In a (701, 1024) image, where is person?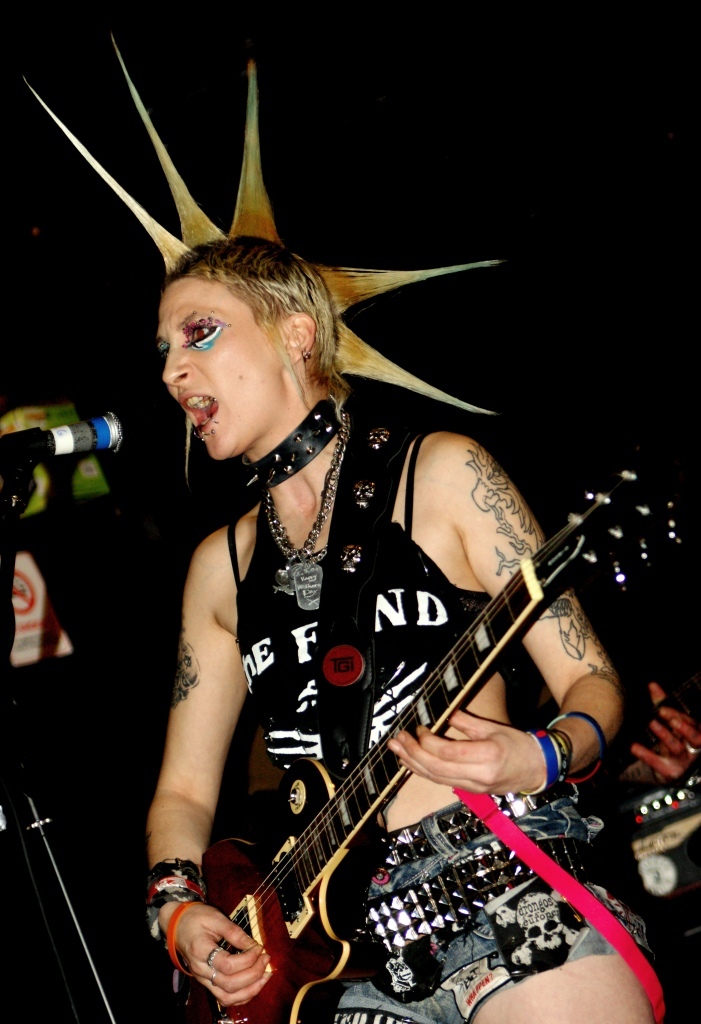
detection(117, 107, 620, 1023).
